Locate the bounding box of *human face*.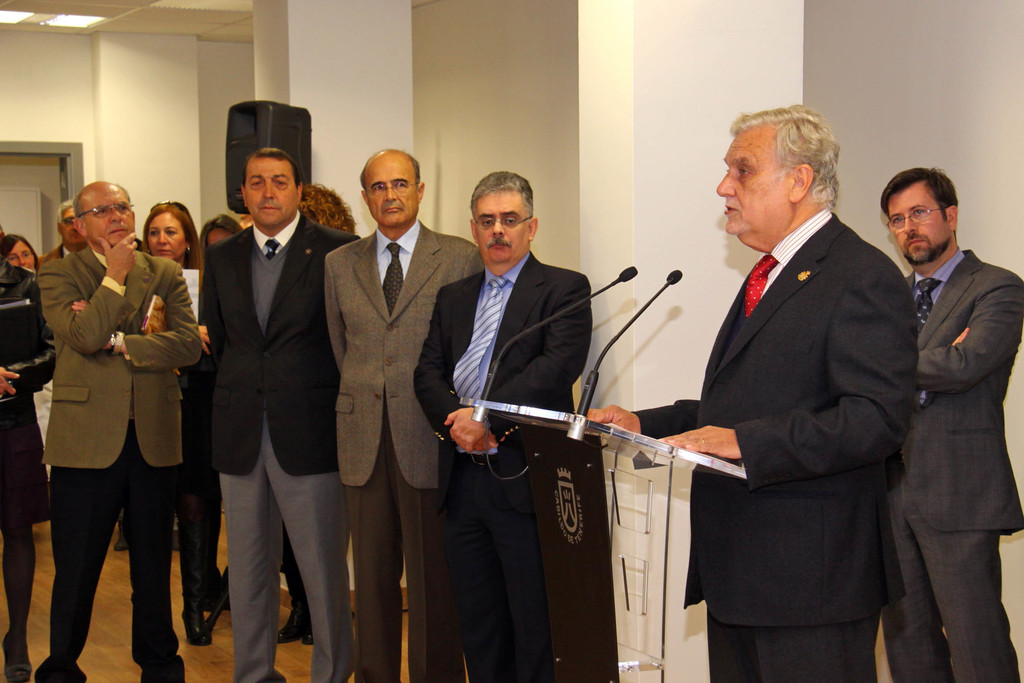
Bounding box: crop(367, 160, 414, 222).
